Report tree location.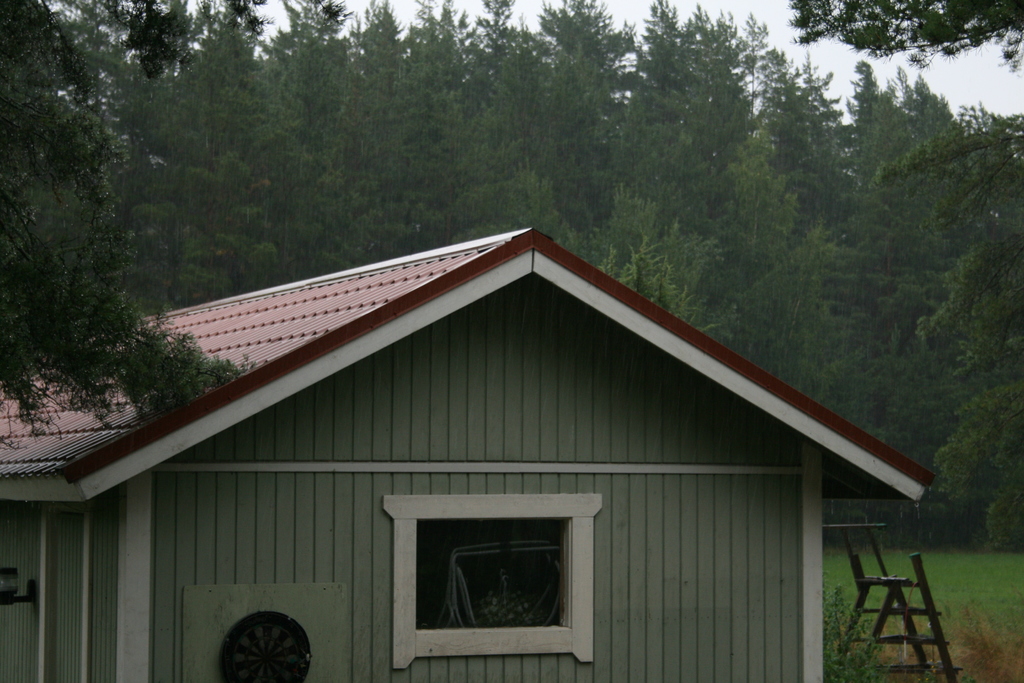
Report: pyautogui.locateOnScreen(18, 51, 177, 459).
